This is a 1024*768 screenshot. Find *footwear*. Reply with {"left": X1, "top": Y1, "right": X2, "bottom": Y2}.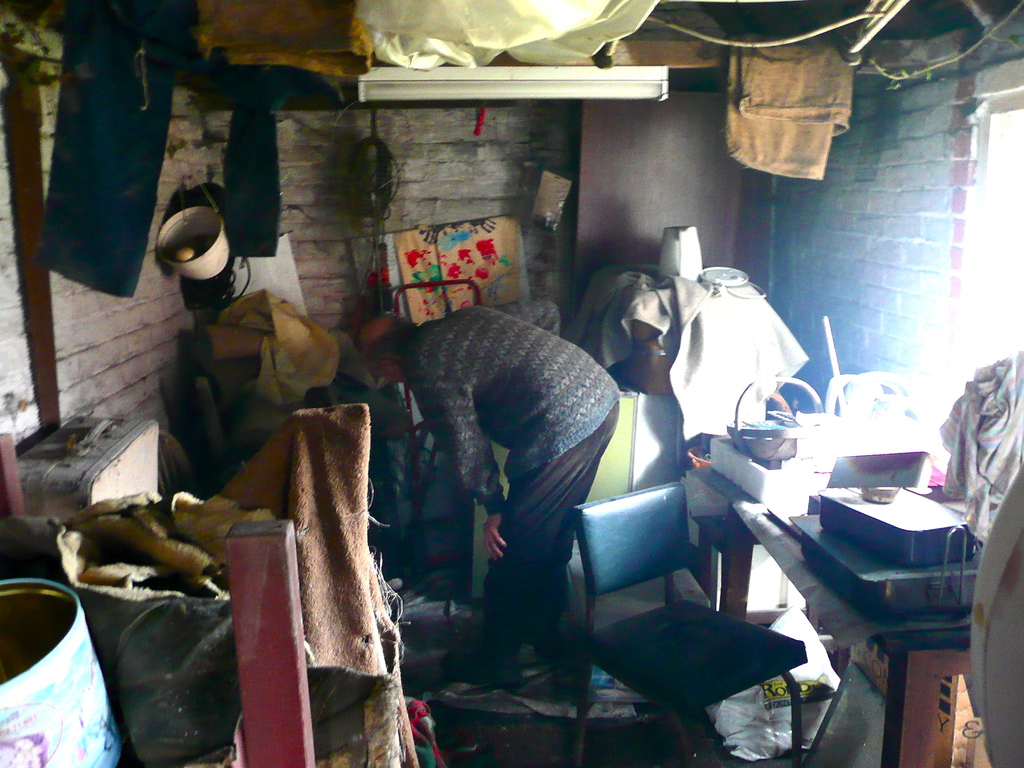
{"left": 442, "top": 652, "right": 532, "bottom": 690}.
